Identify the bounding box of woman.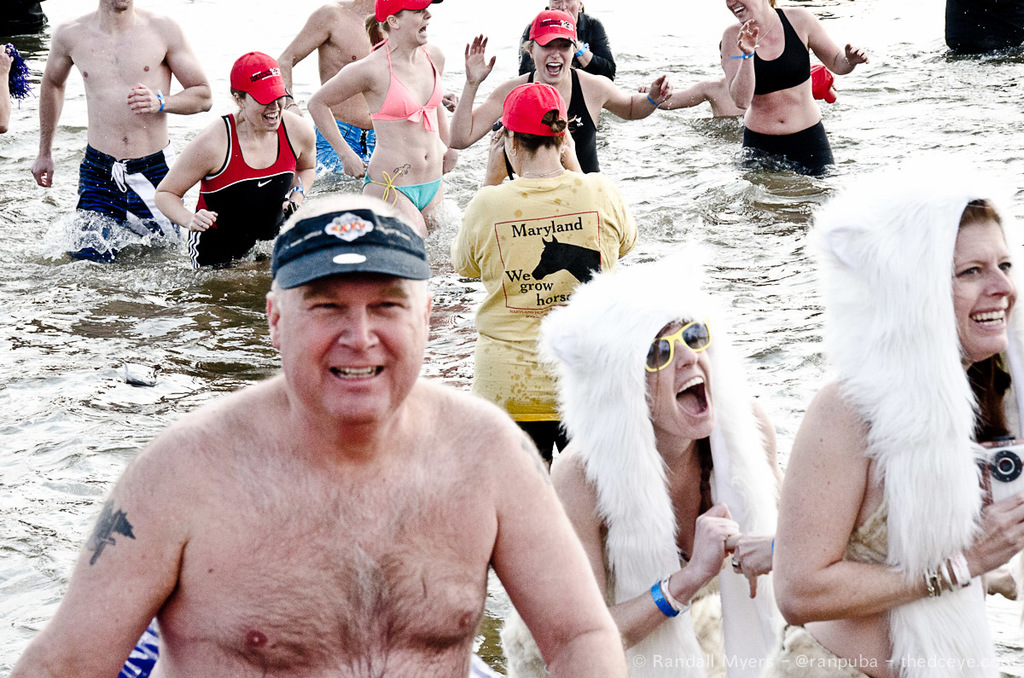
bbox=[765, 135, 1016, 668].
